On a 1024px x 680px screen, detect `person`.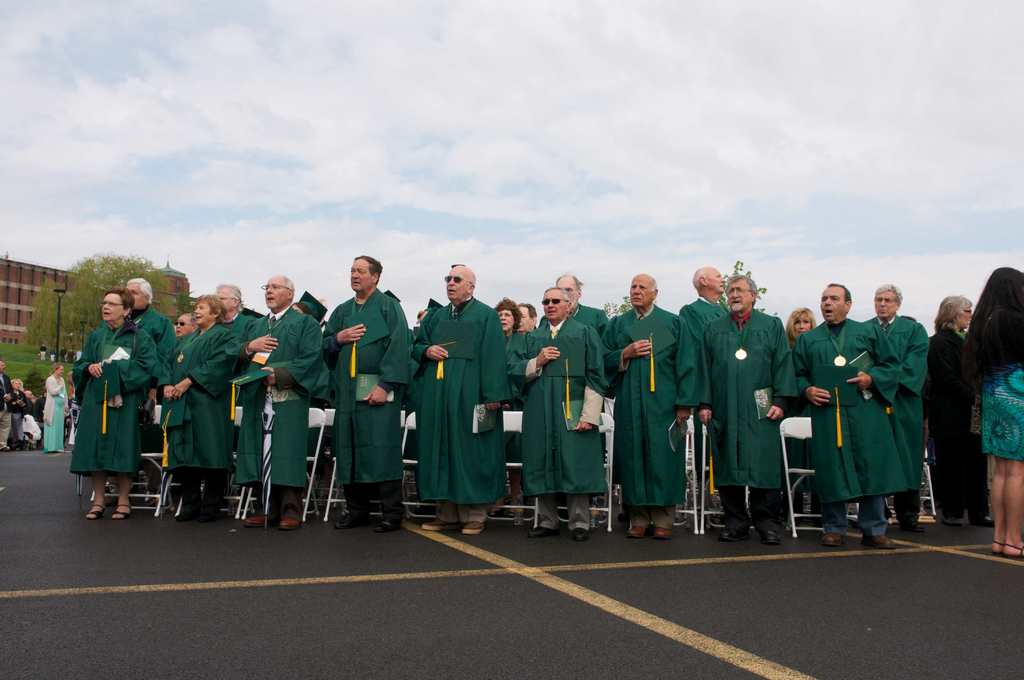
[left=791, top=294, right=885, bottom=538].
